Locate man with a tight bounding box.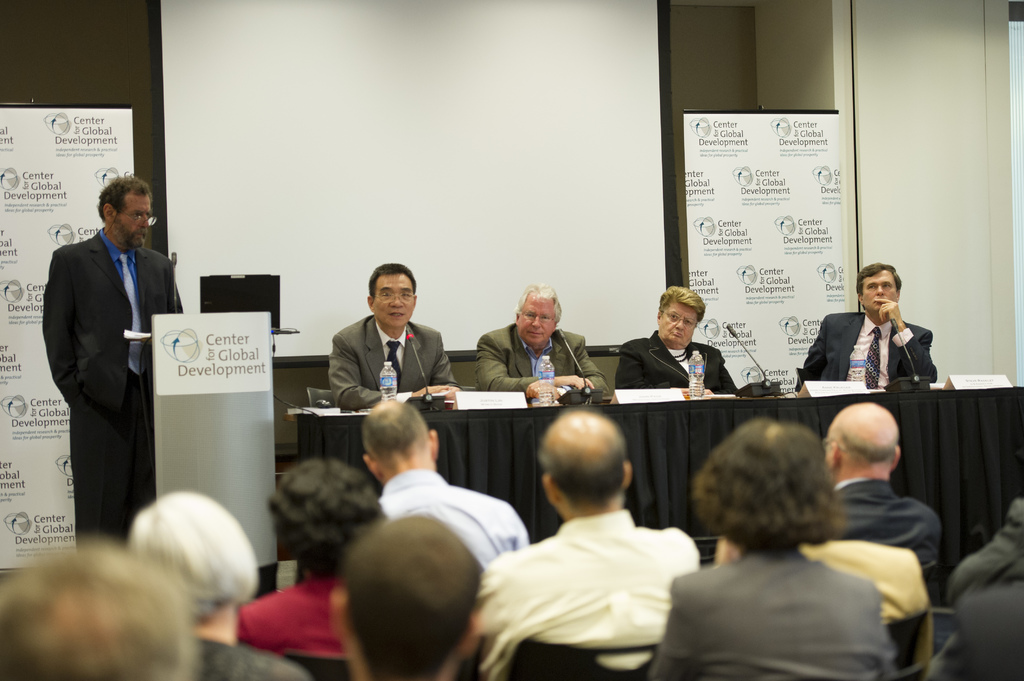
<box>806,403,939,604</box>.
